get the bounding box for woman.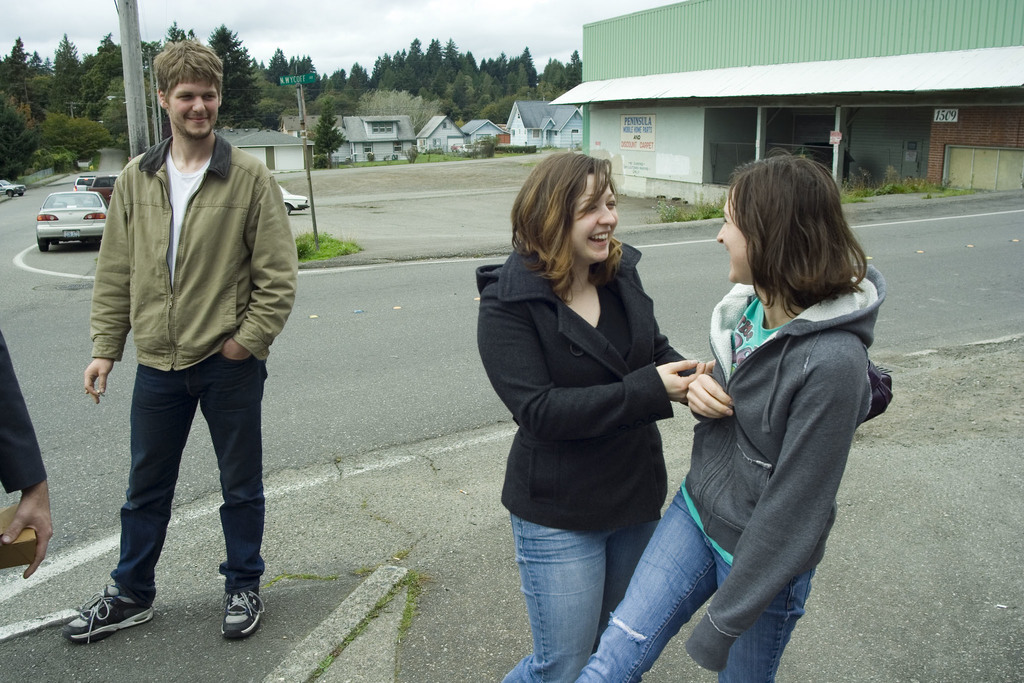
l=572, t=147, r=890, b=682.
